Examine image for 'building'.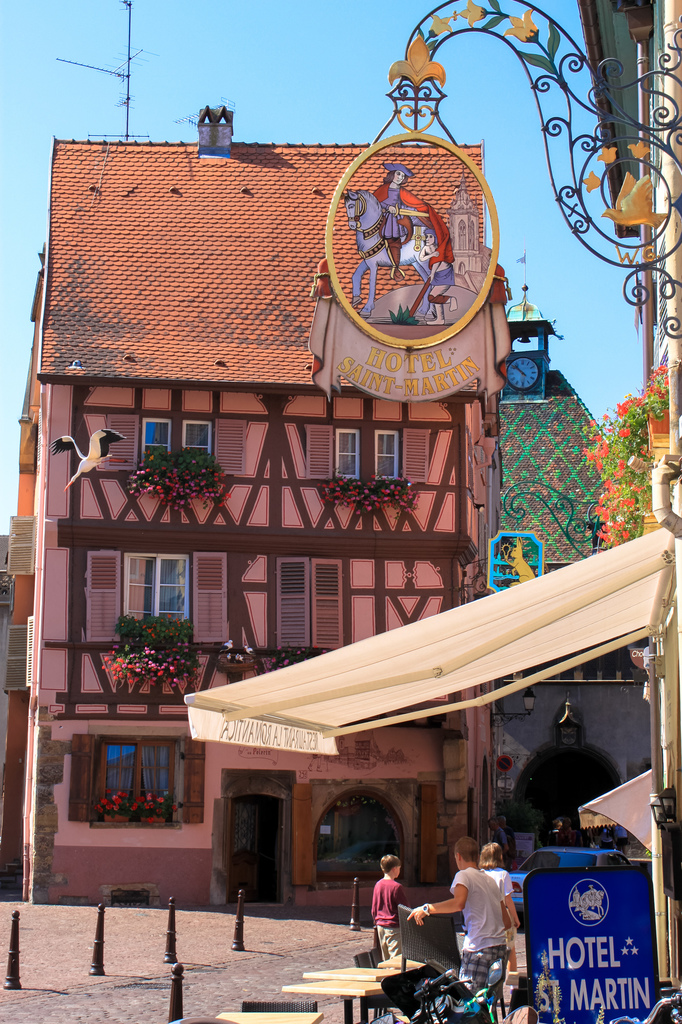
Examination result: <region>564, 0, 681, 1023</region>.
